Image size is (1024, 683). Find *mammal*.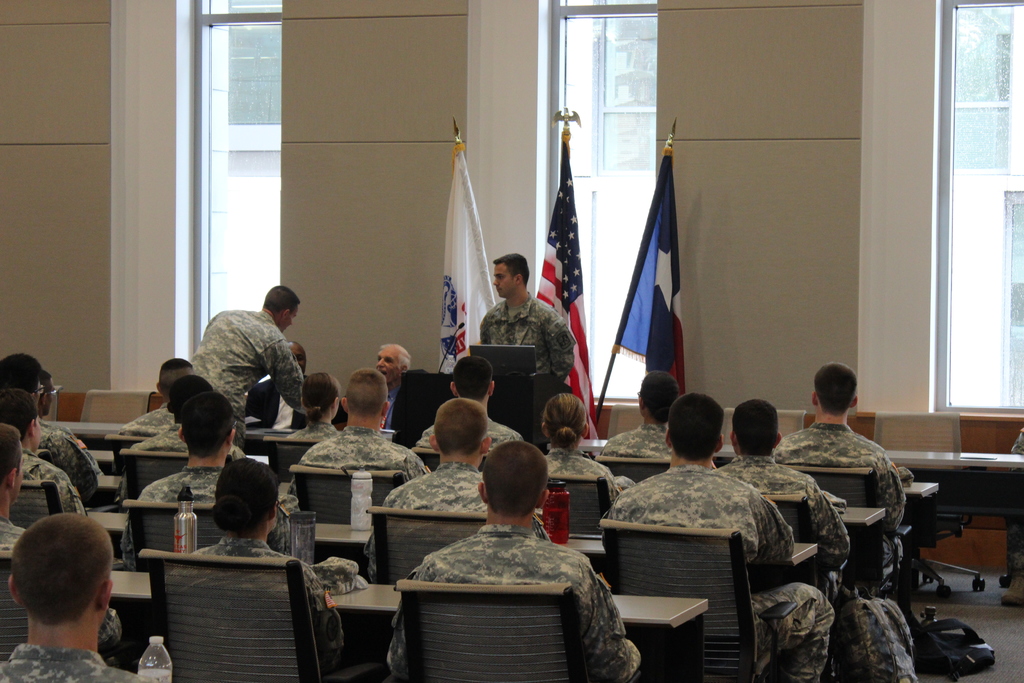
detection(596, 368, 680, 456).
